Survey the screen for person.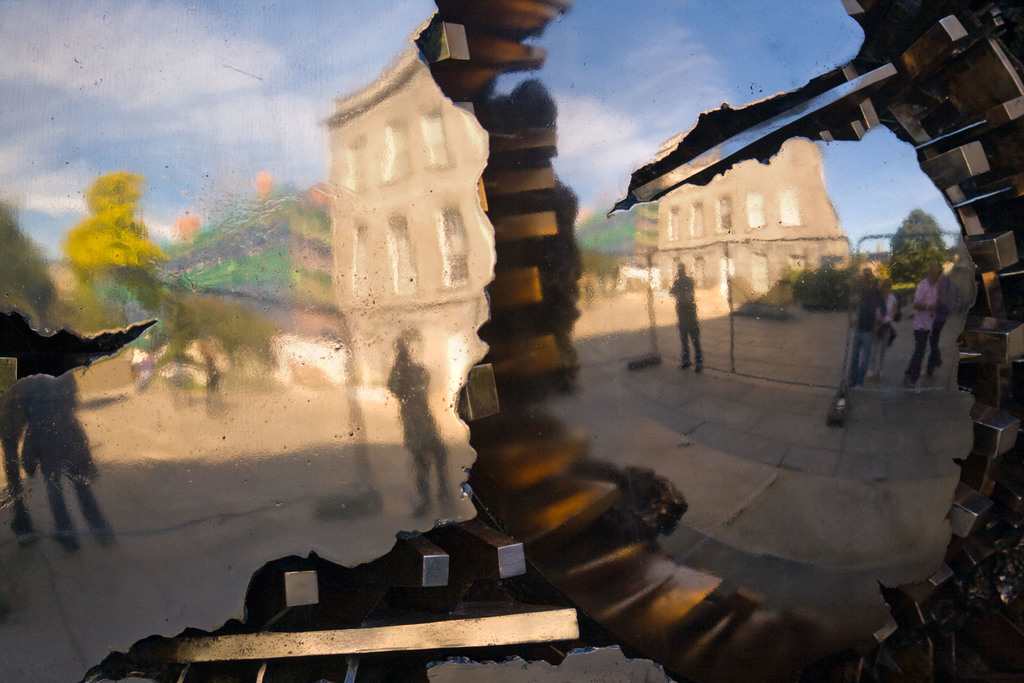
Survey found: 922 297 948 378.
